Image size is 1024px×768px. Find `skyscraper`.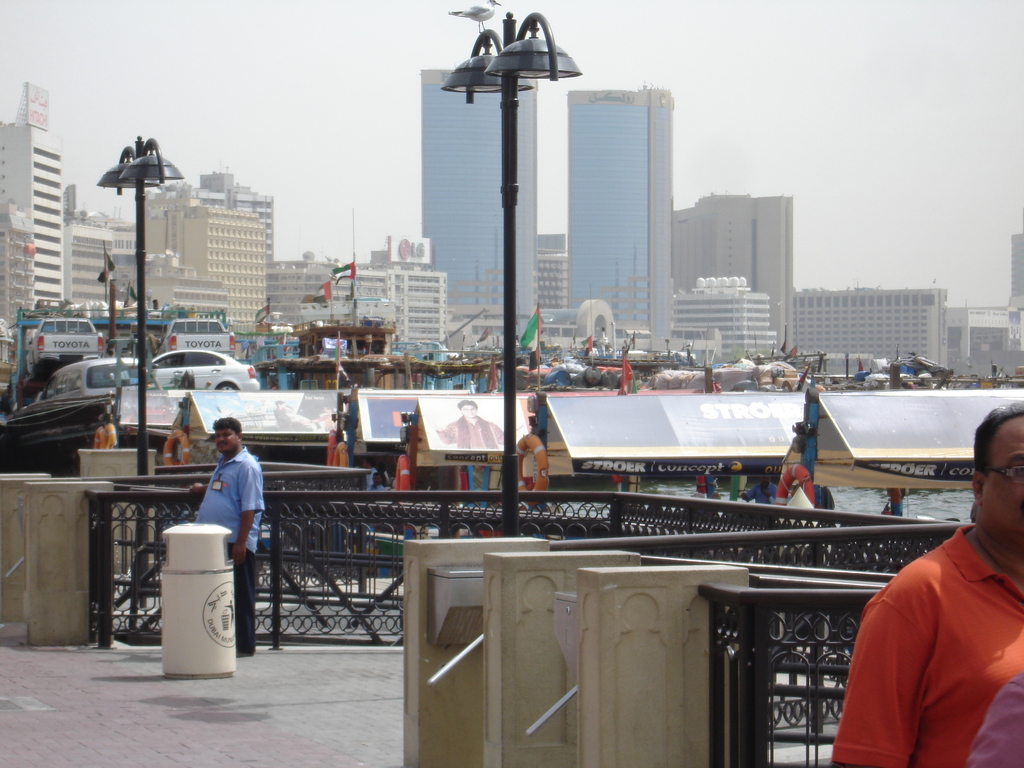
423,70,542,316.
